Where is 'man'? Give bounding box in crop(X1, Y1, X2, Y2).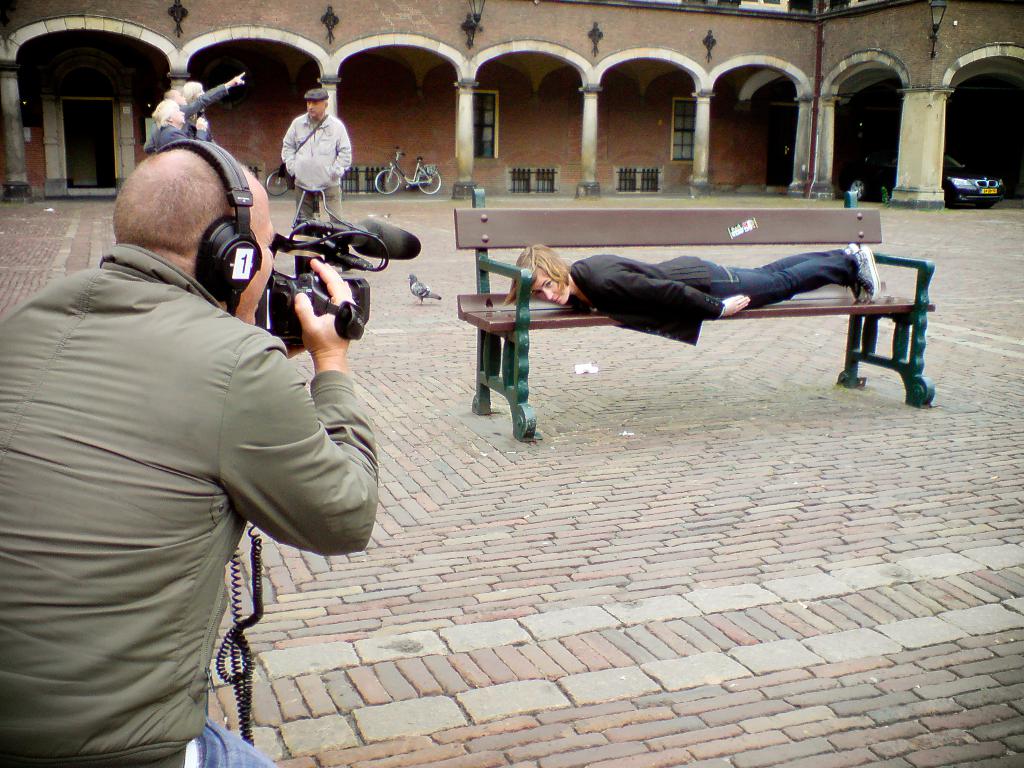
crop(20, 39, 355, 746).
